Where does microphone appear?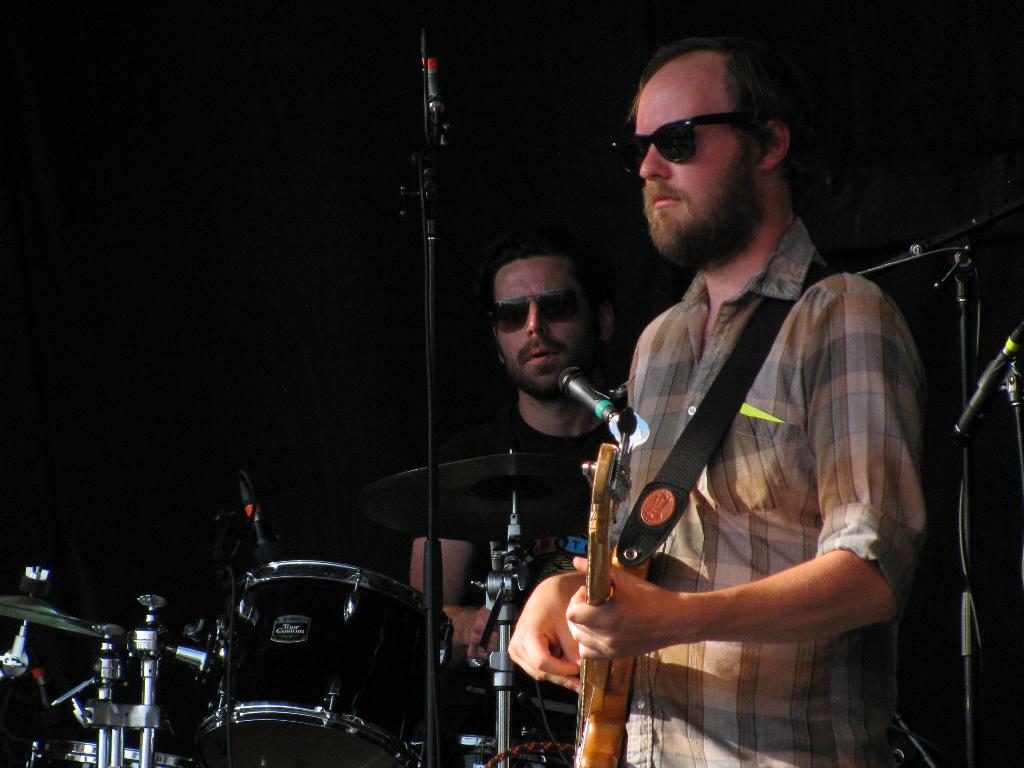
Appears at <region>228, 472, 276, 564</region>.
